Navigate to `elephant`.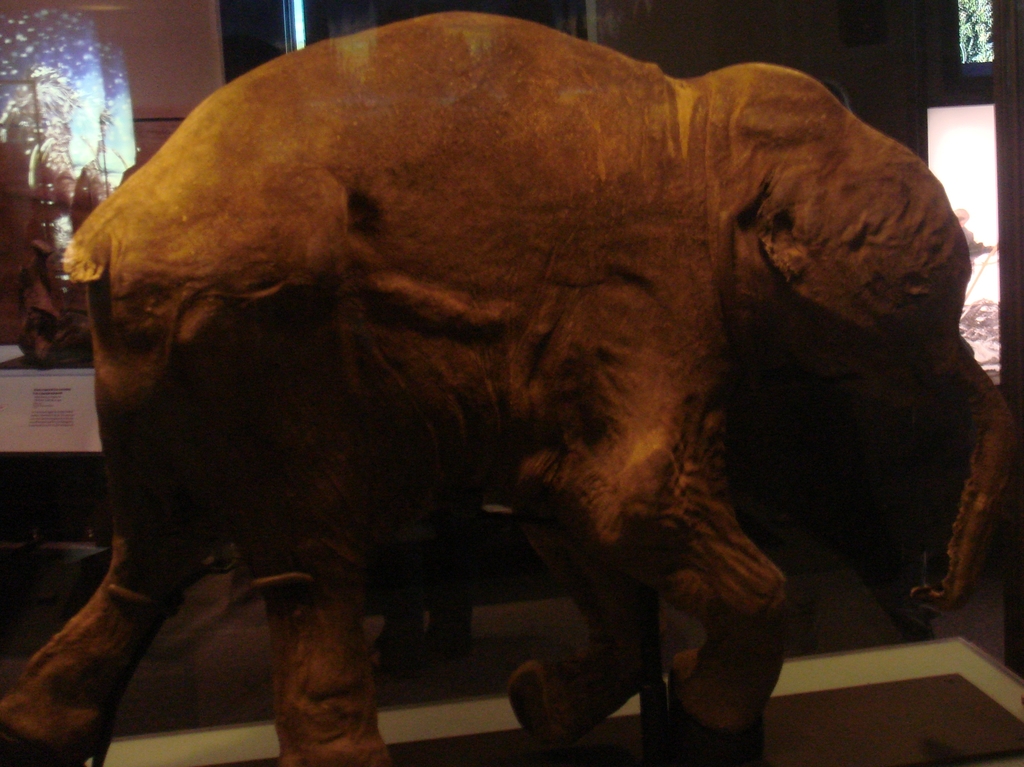
Navigation target: (x1=49, y1=34, x2=989, y2=755).
